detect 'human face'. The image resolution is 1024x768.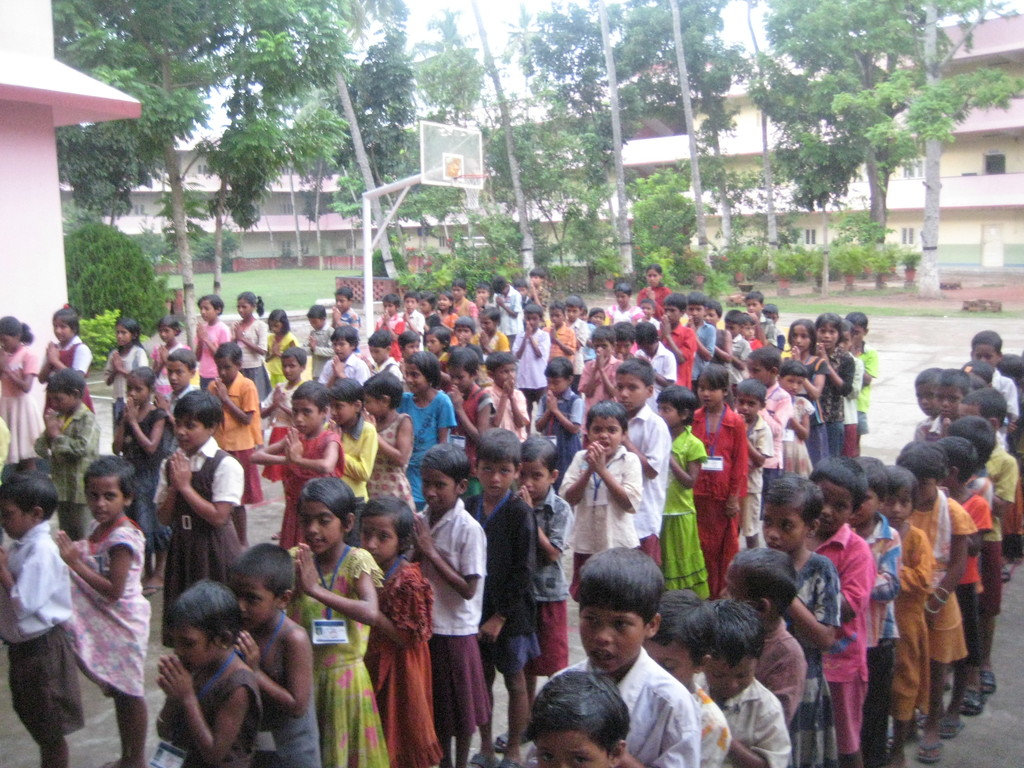
734/394/764/417.
